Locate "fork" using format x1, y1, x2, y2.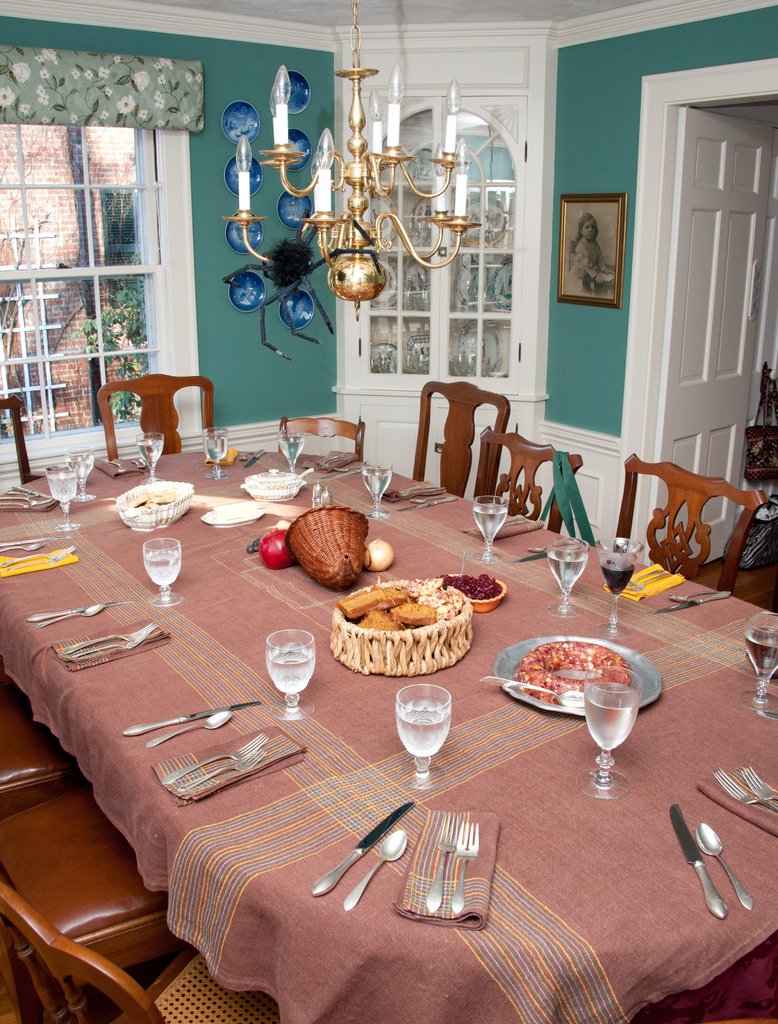
0, 544, 75, 565.
